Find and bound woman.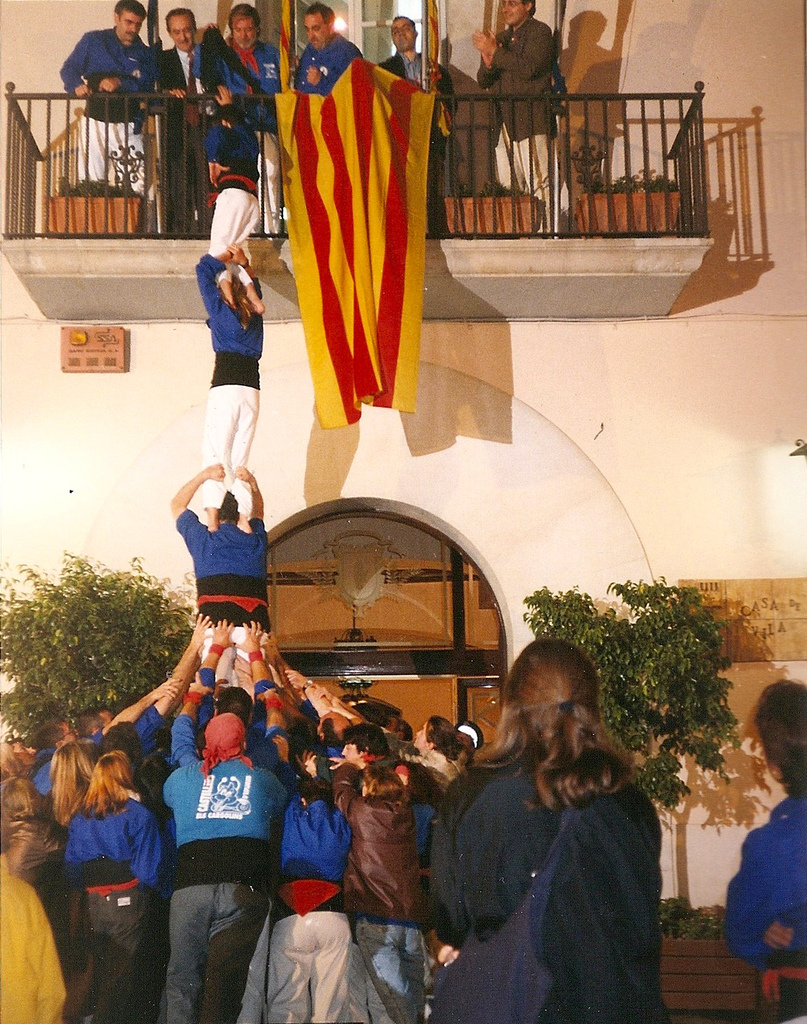
Bound: [left=726, top=684, right=806, bottom=1023].
